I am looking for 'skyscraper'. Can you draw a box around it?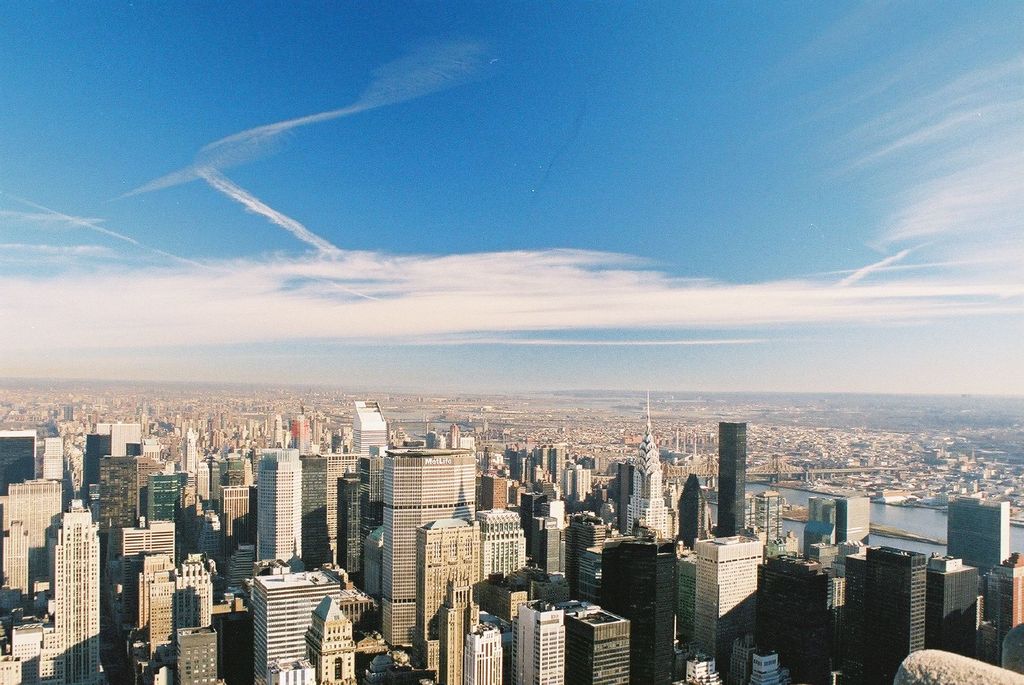
Sure, the bounding box is Rect(376, 446, 484, 652).
